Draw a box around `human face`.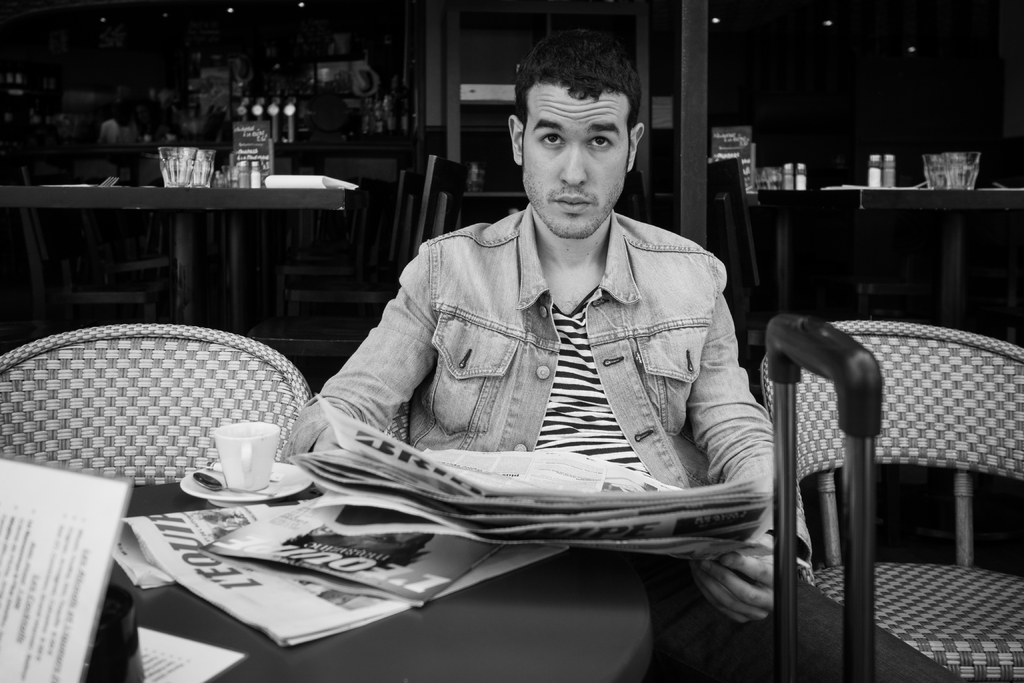
[526,91,631,240].
